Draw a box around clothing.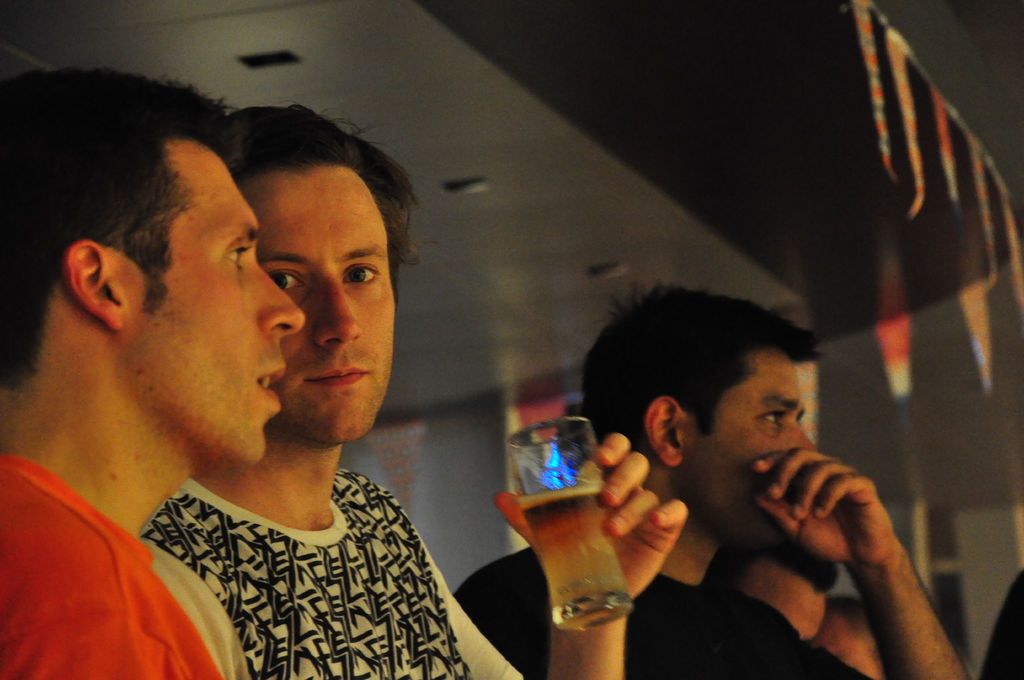
BBox(79, 466, 479, 655).
